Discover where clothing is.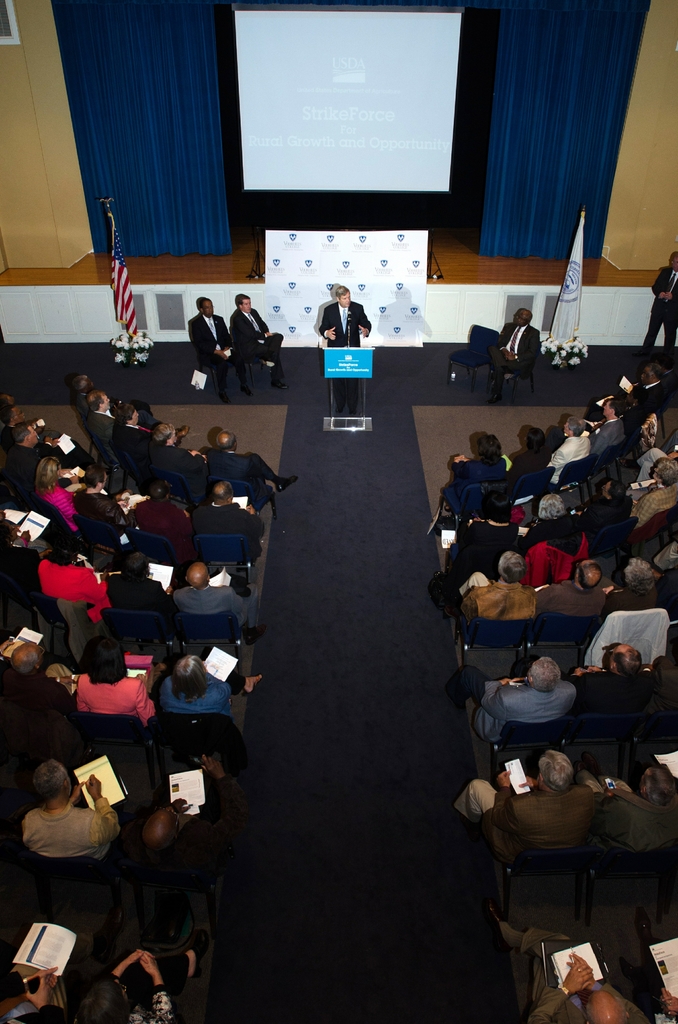
Discovered at <box>227,307,285,385</box>.
